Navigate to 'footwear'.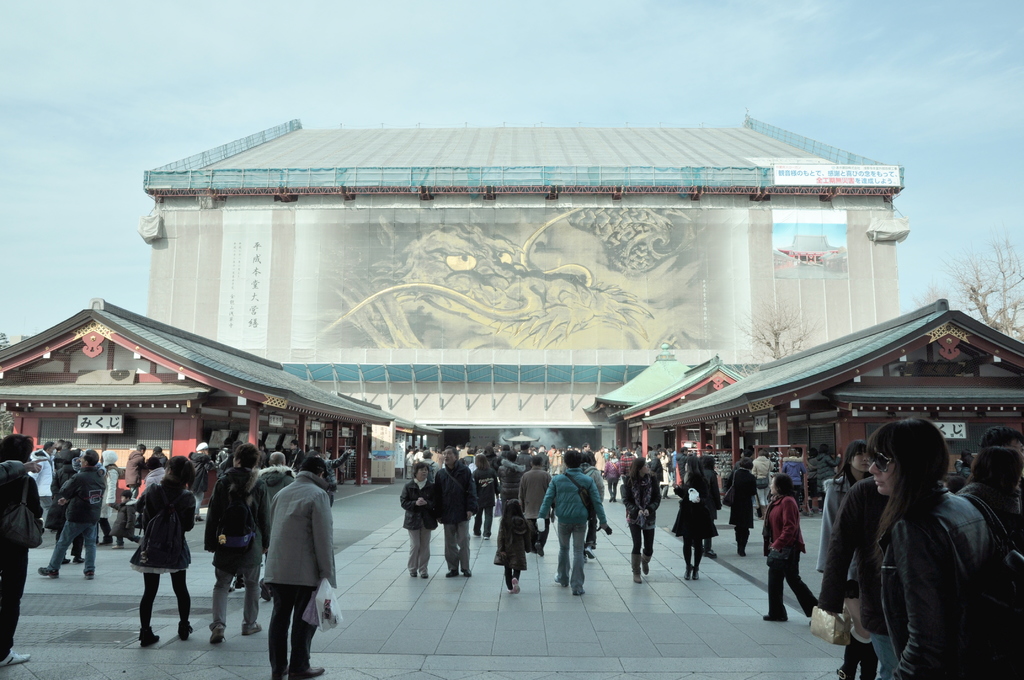
Navigation target: select_region(1, 649, 33, 665).
